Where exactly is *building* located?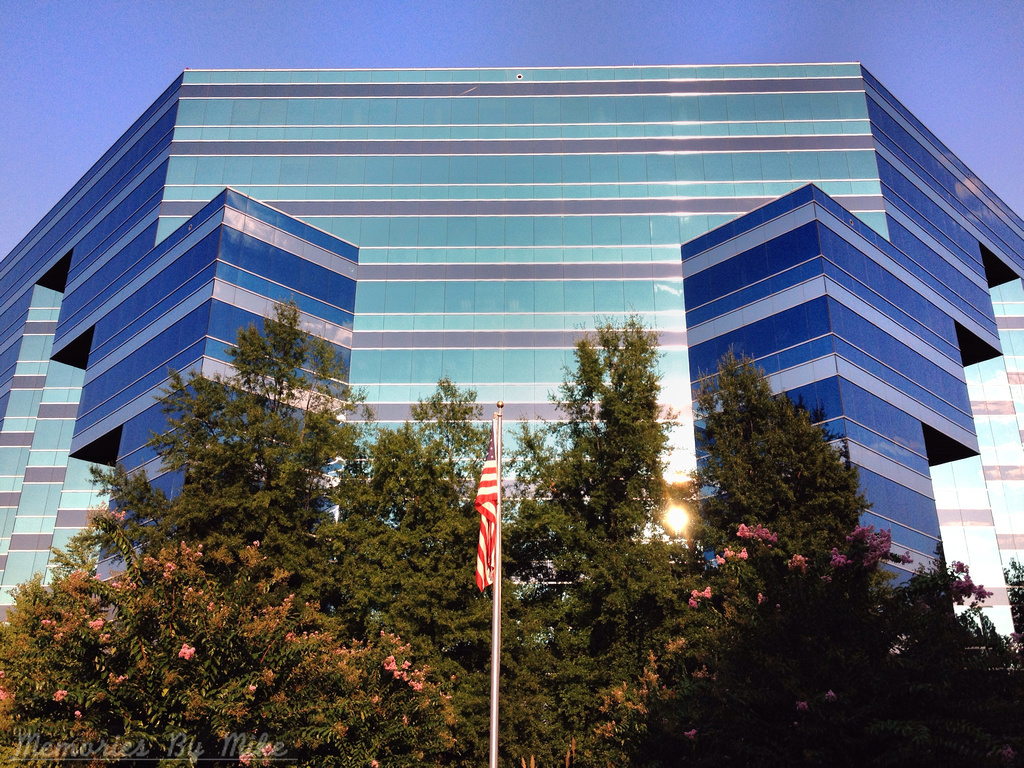
Its bounding box is l=0, t=0, r=1023, b=767.
